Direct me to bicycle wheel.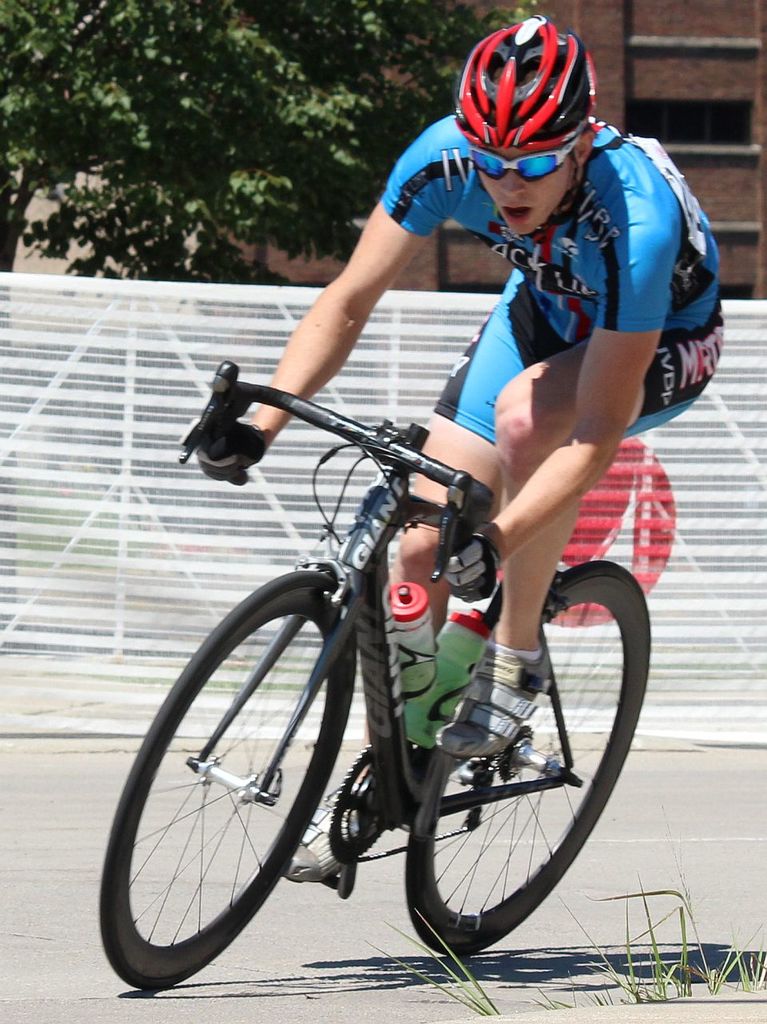
Direction: bbox=[406, 559, 649, 962].
